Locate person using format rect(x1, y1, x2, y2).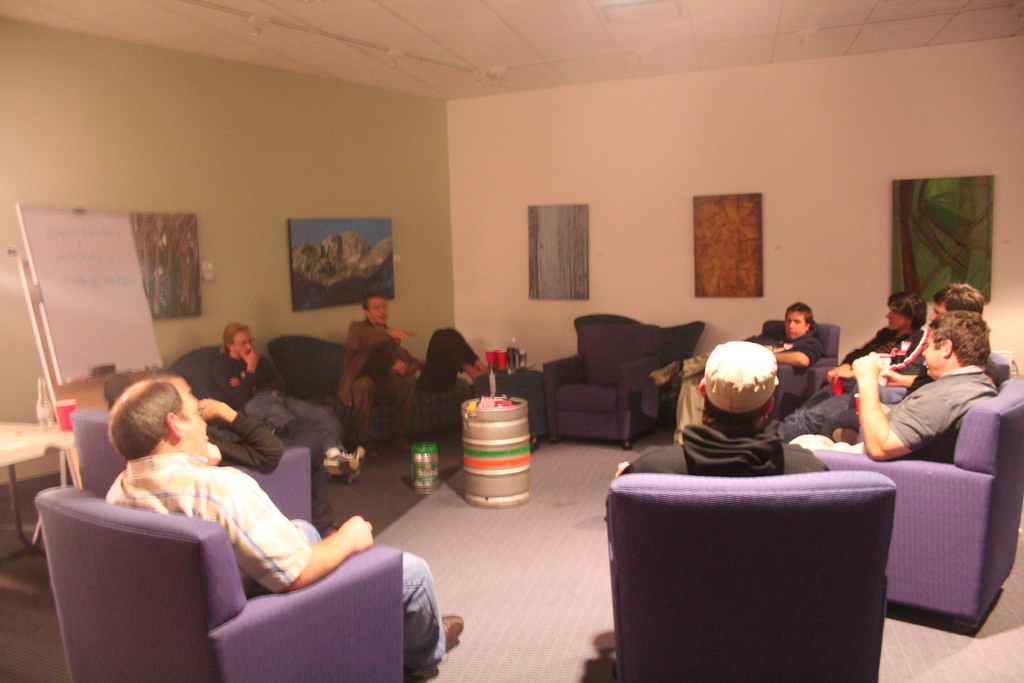
rect(766, 282, 982, 446).
